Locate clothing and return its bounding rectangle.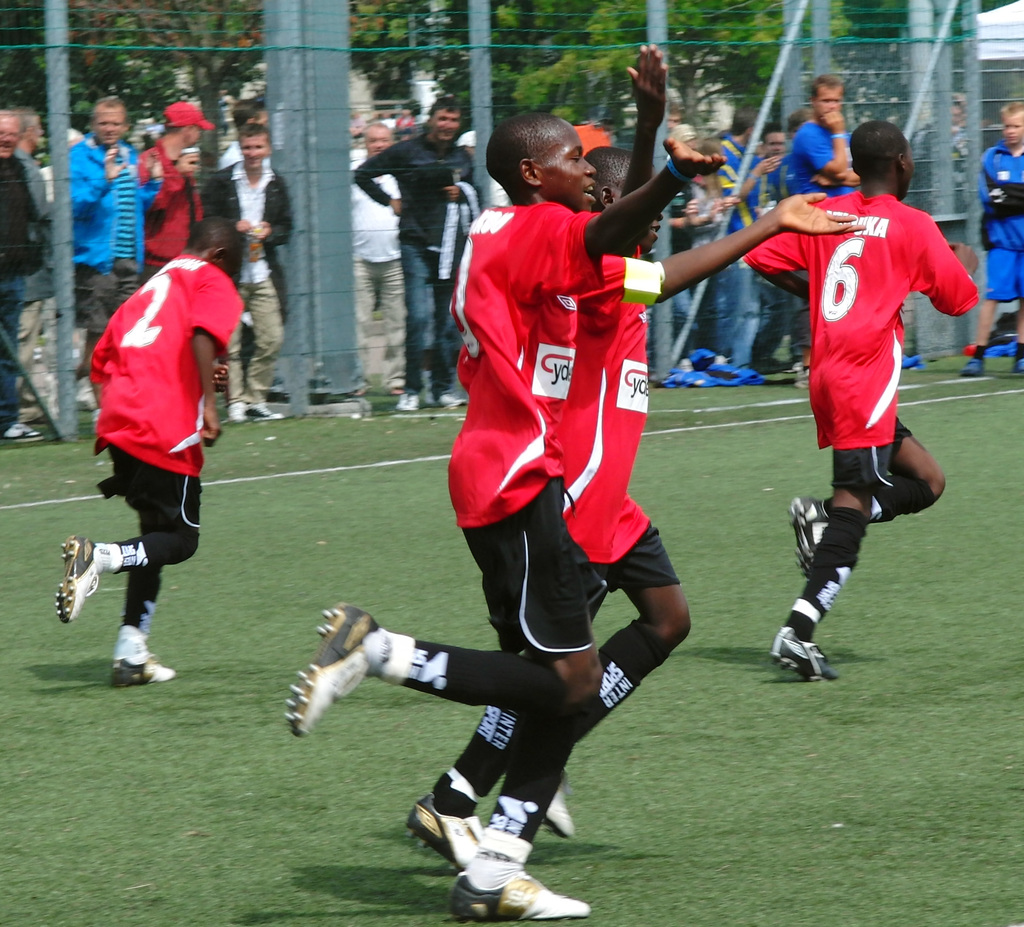
{"x1": 720, "y1": 130, "x2": 771, "y2": 365}.
